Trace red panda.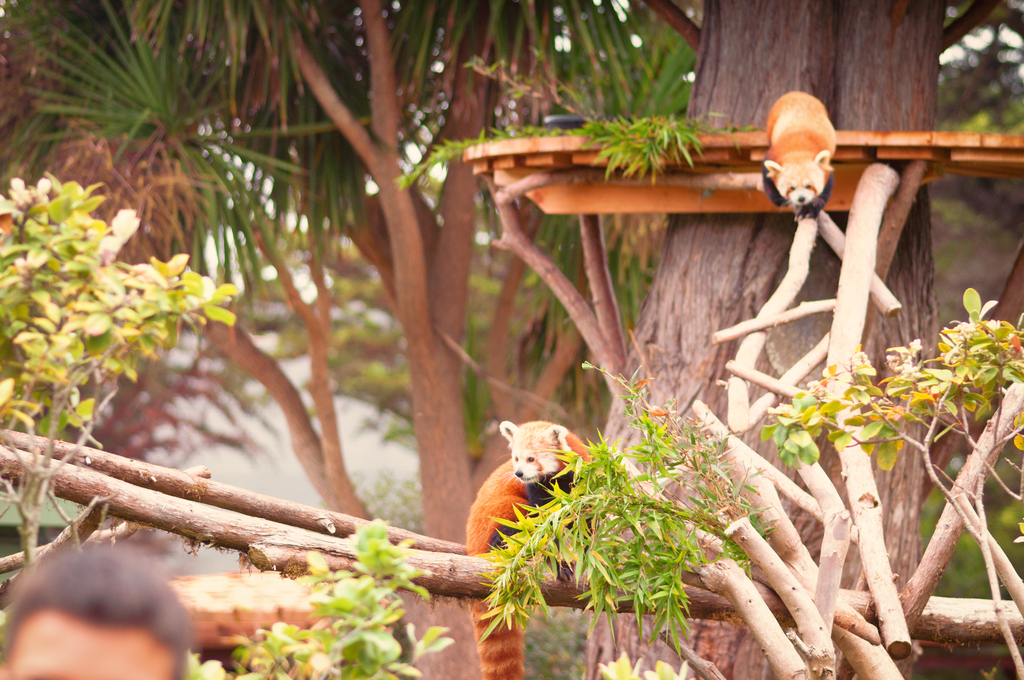
Traced to select_region(762, 93, 831, 218).
